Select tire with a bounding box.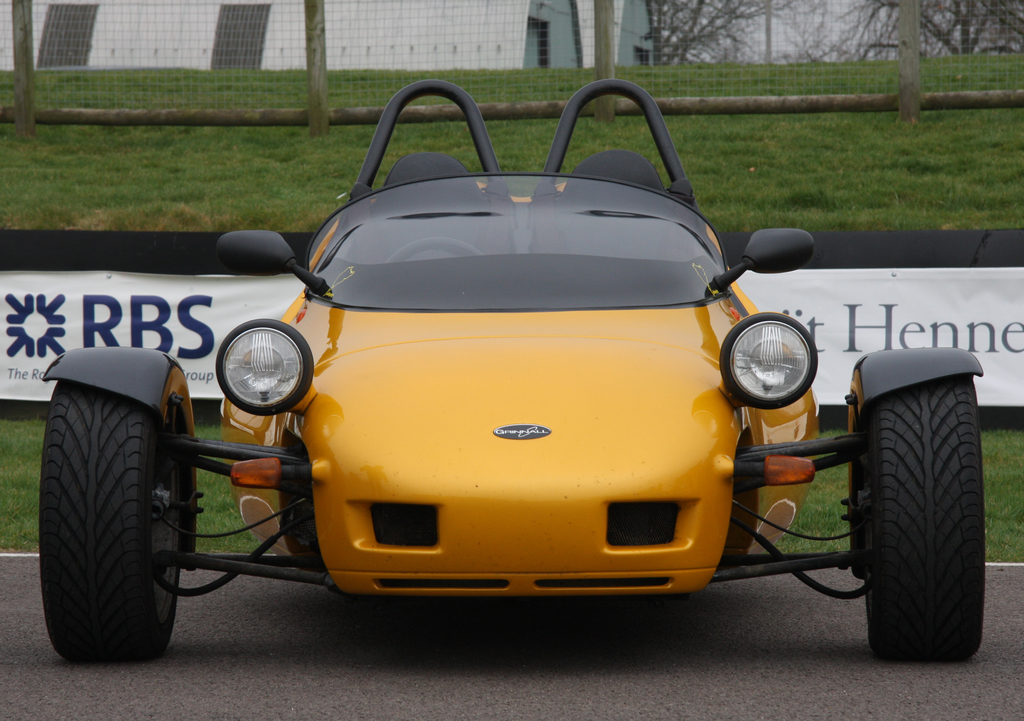
48 394 184 640.
